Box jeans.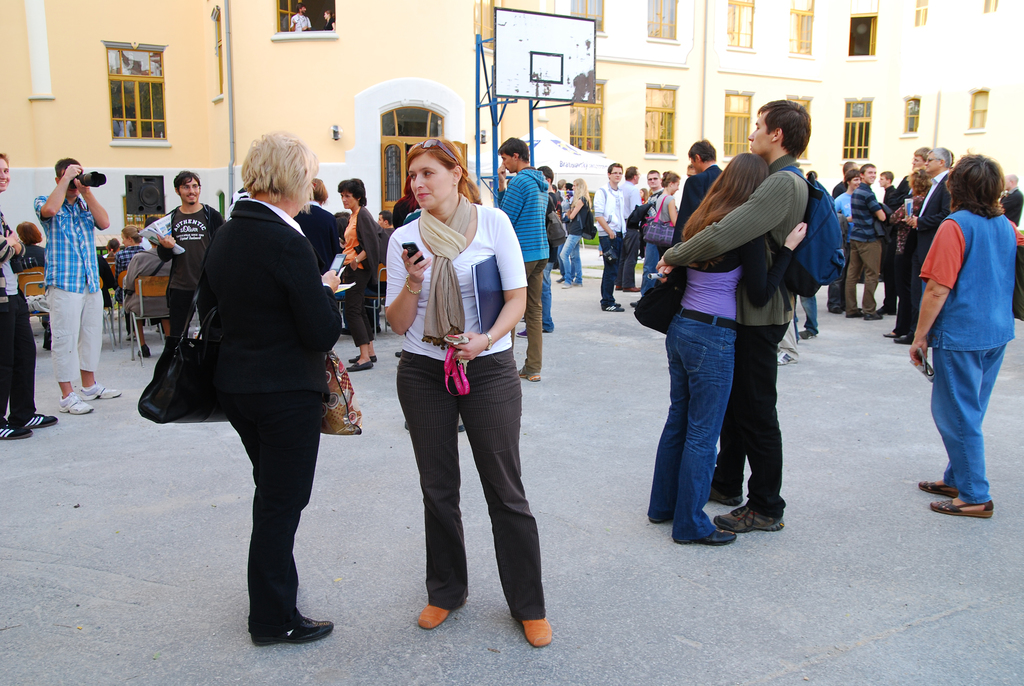
pyautogui.locateOnScreen(798, 290, 817, 335).
